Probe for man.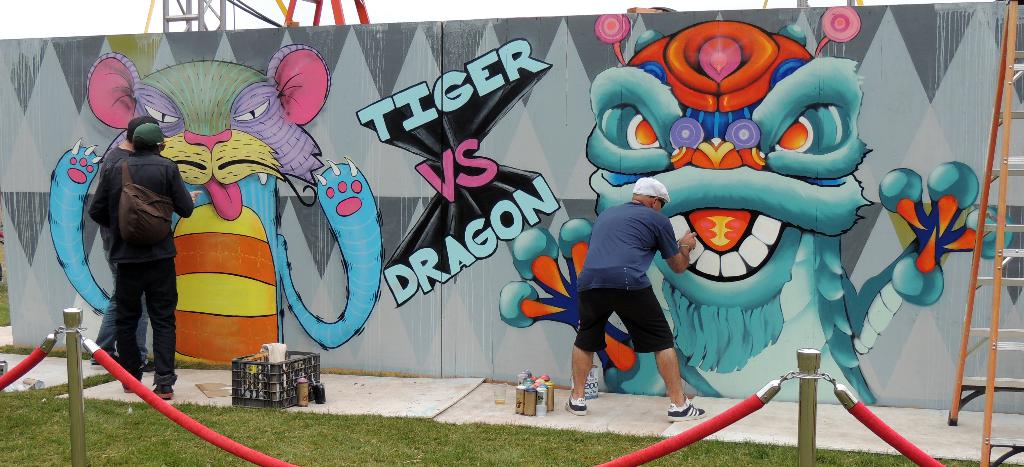
Probe result: bbox=[568, 166, 698, 414].
